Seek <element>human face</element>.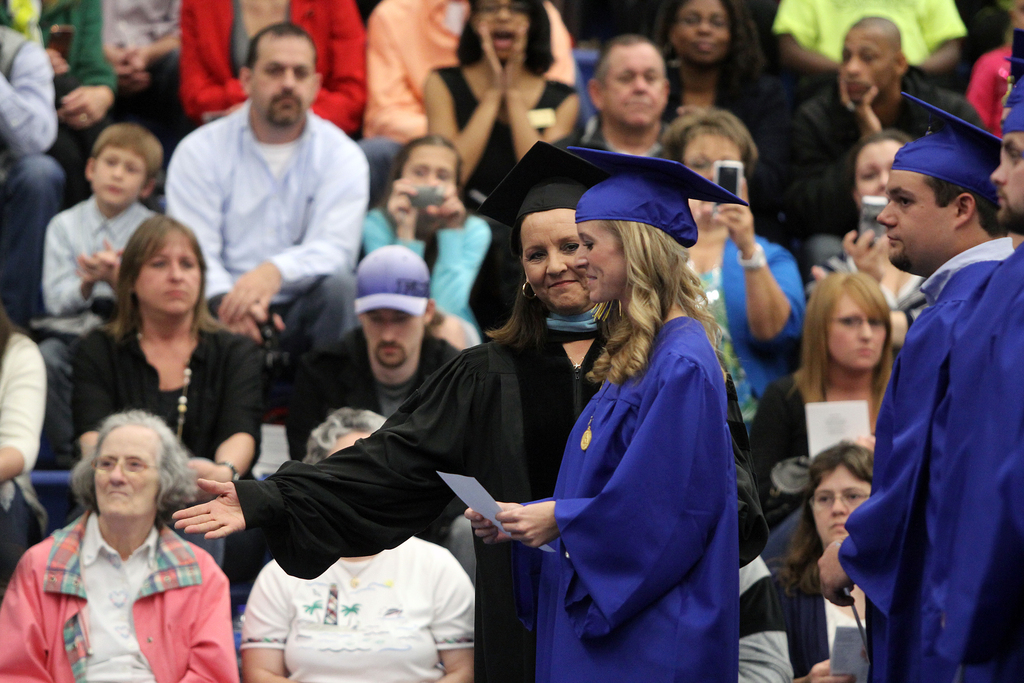
{"x1": 94, "y1": 425, "x2": 159, "y2": 517}.
